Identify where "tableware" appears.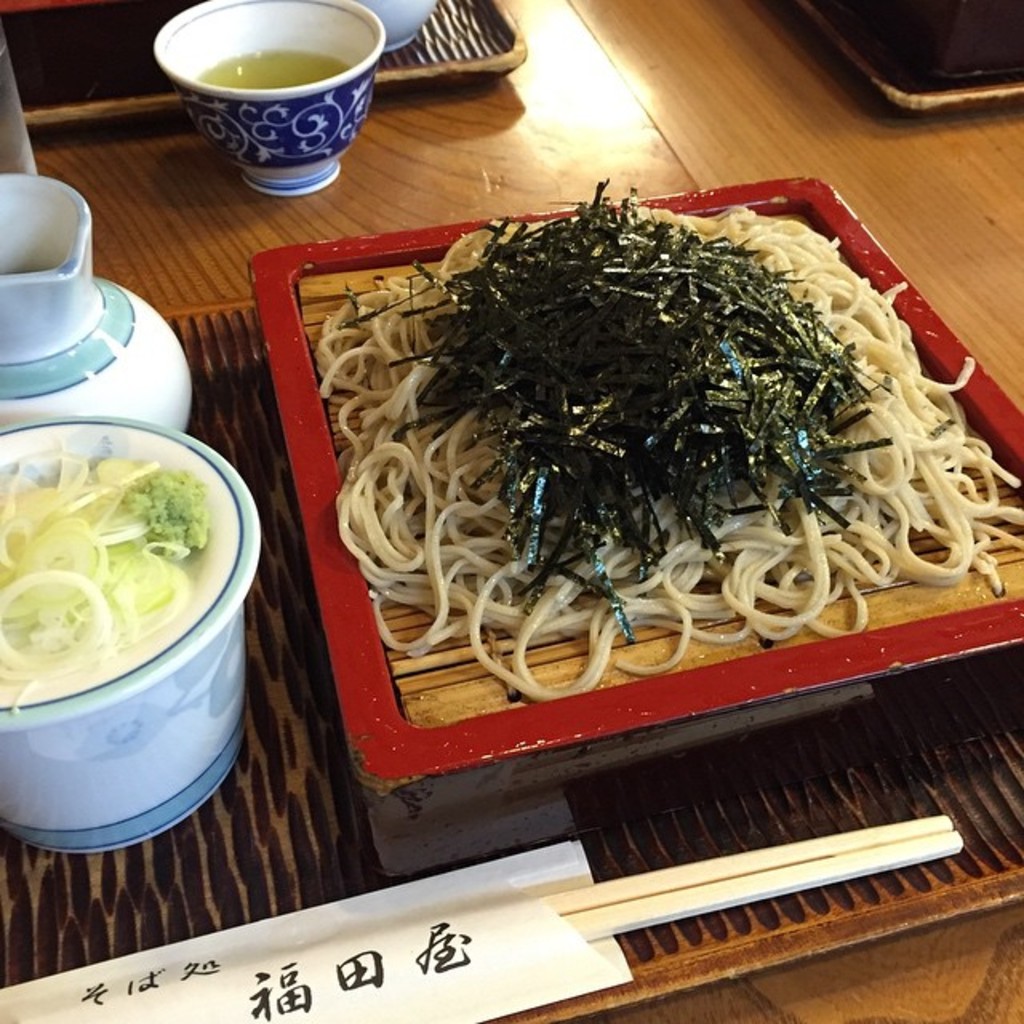
Appears at <region>350, 0, 432, 53</region>.
